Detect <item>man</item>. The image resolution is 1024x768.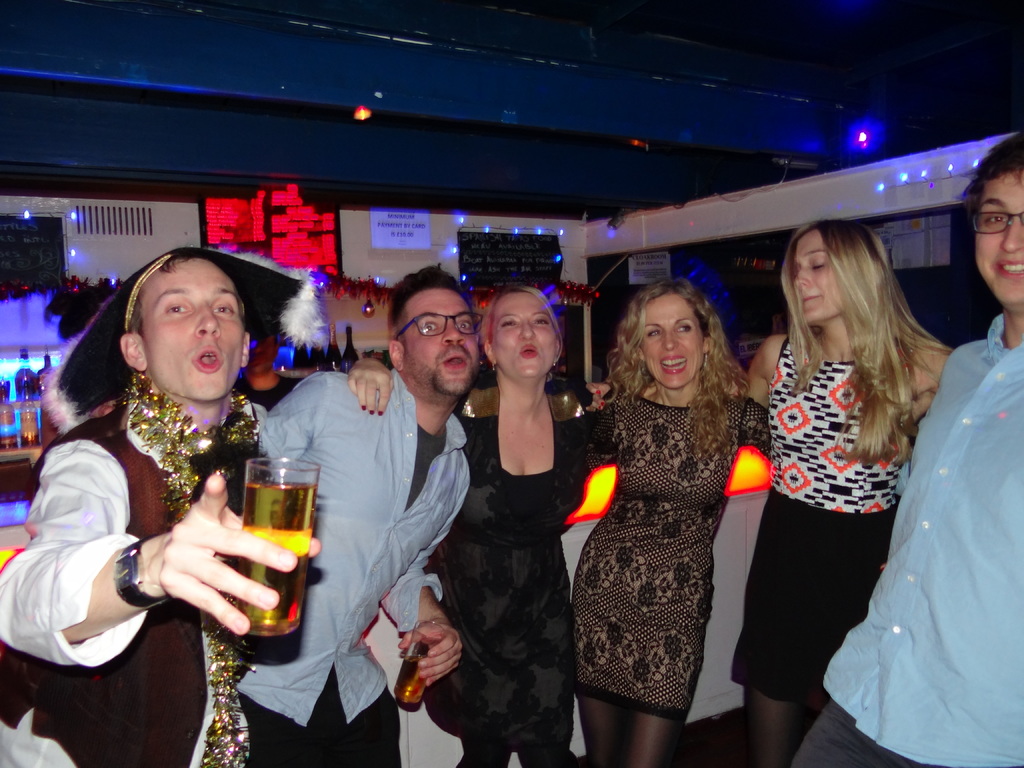
bbox(790, 130, 1023, 767).
